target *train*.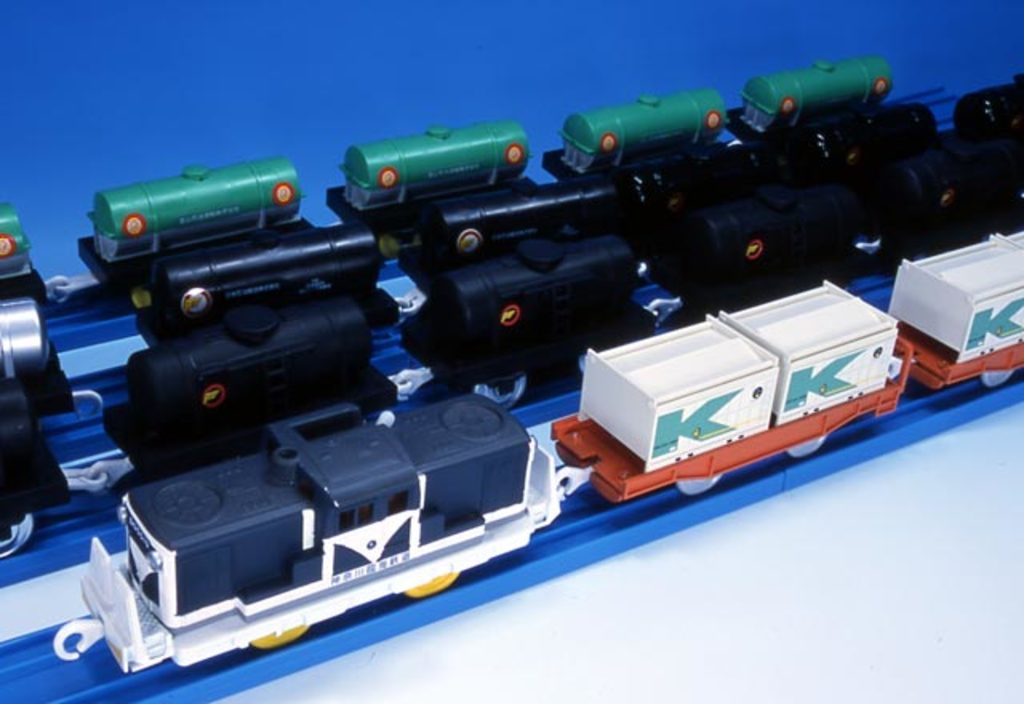
Target region: left=51, top=227, right=1022, bottom=678.
